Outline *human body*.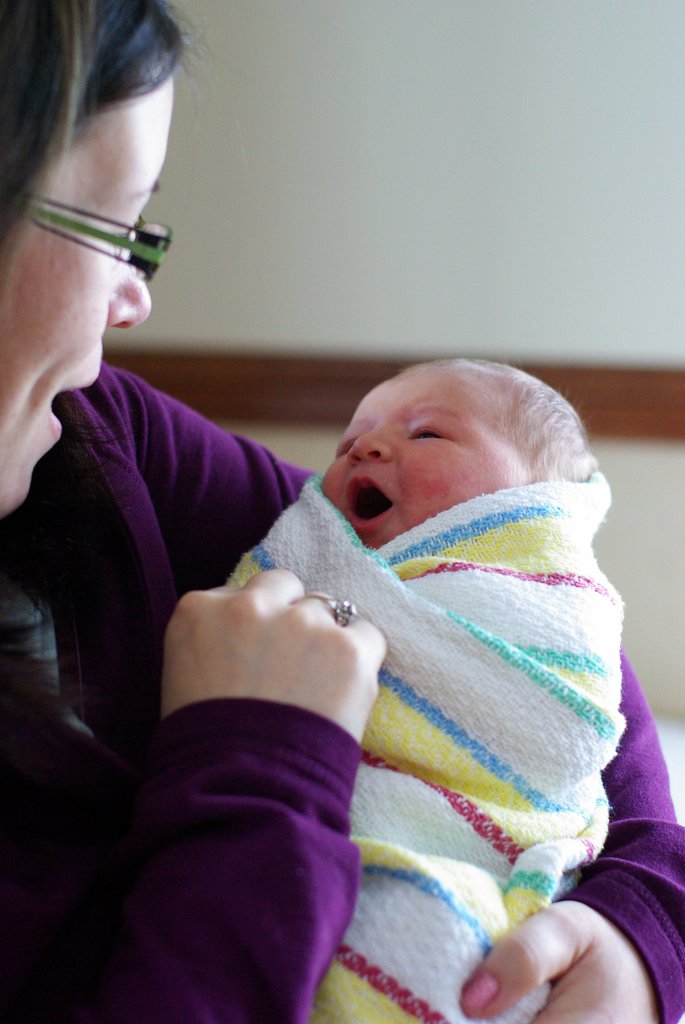
Outline: <region>312, 351, 606, 554</region>.
